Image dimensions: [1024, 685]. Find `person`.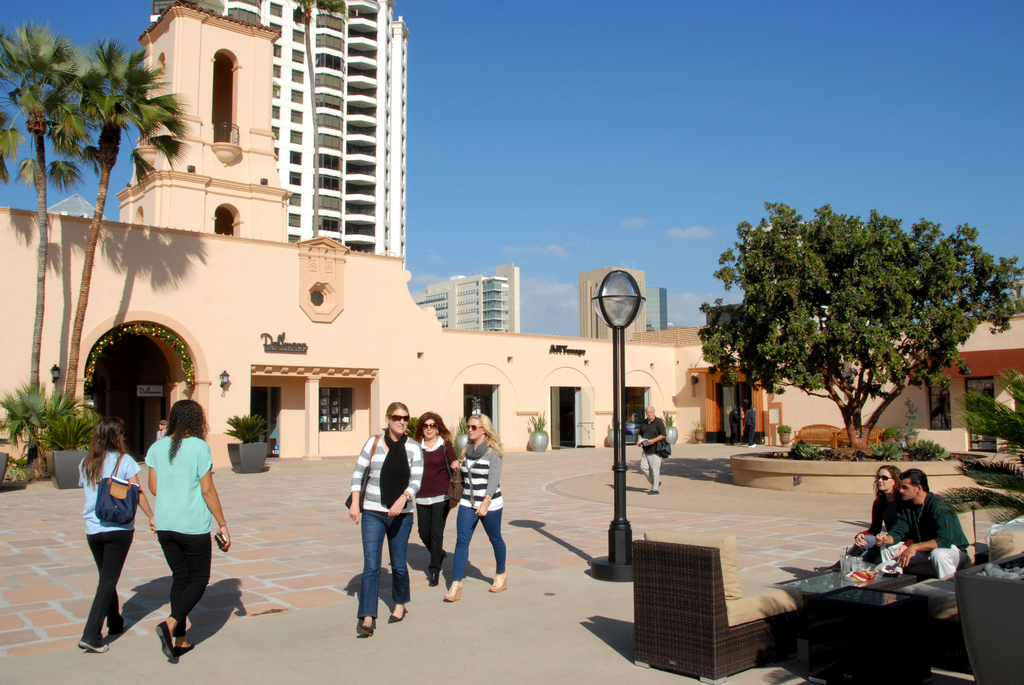
locate(341, 404, 412, 640).
